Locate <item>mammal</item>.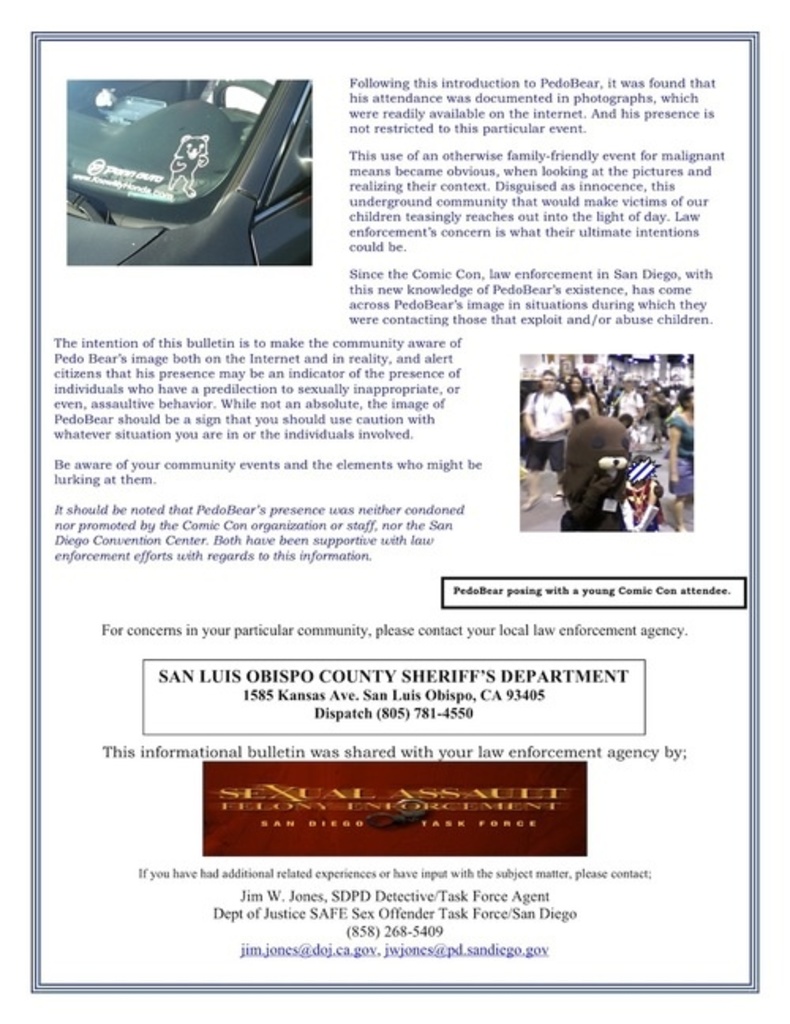
Bounding box: Rect(517, 363, 575, 506).
